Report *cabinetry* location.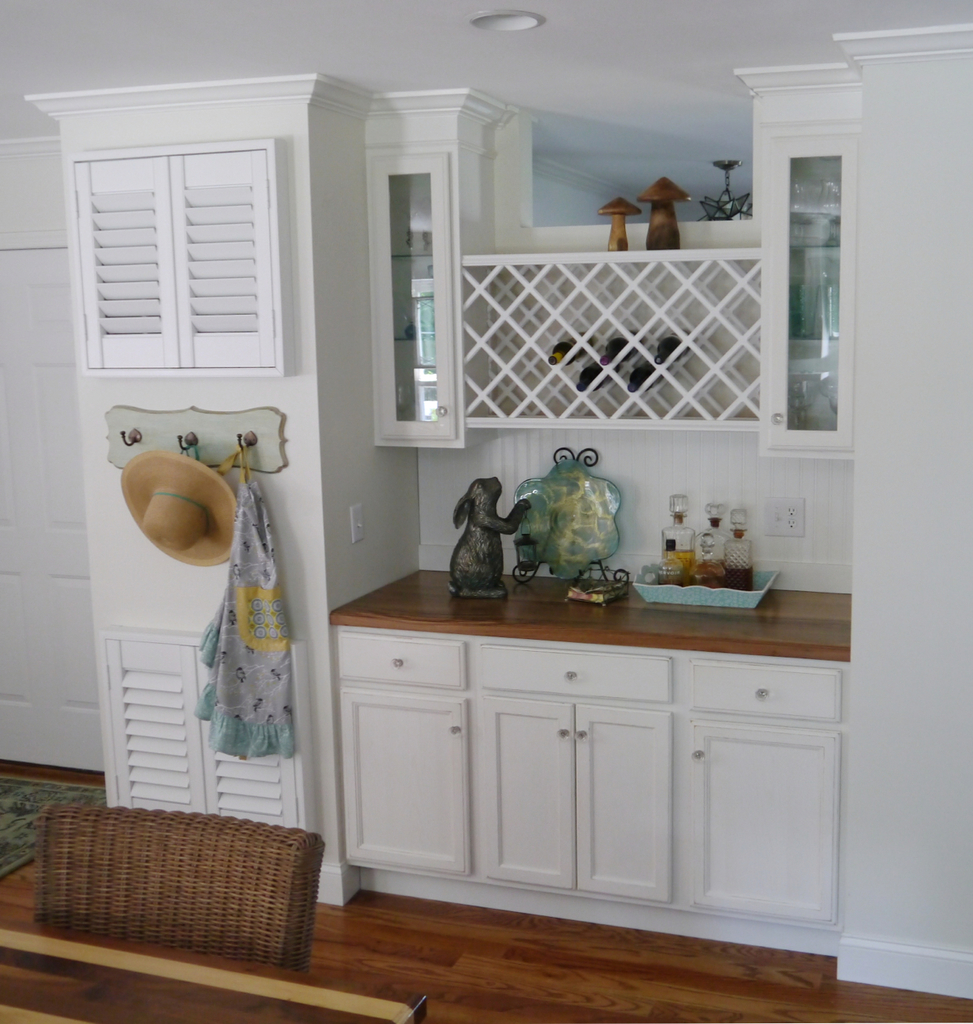
Report: <region>358, 82, 499, 448</region>.
